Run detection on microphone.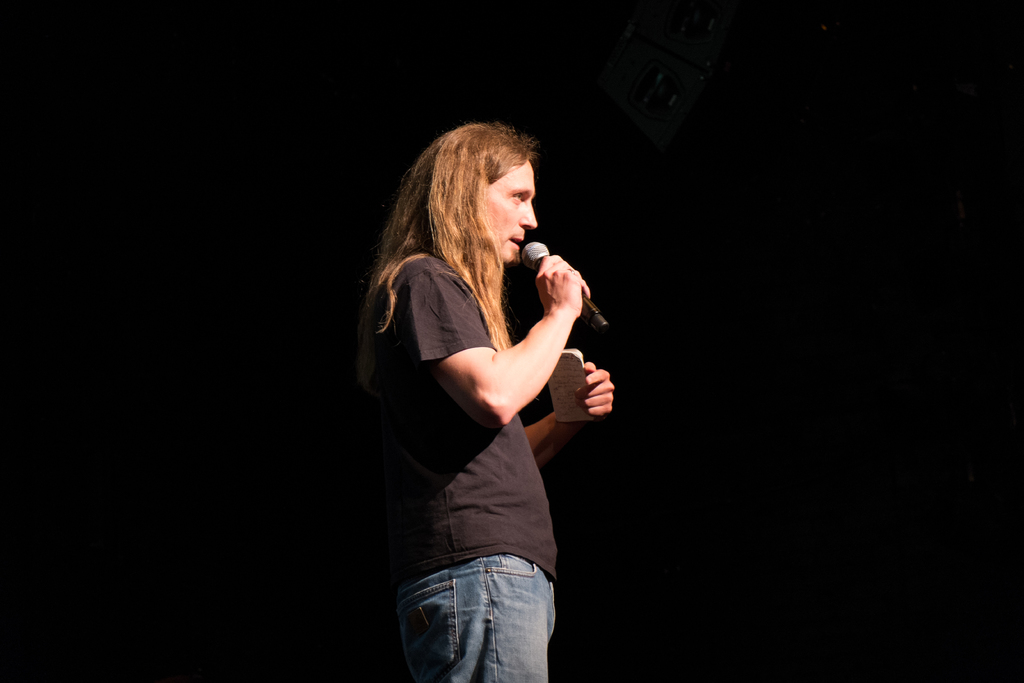
Result: 524, 241, 614, 337.
